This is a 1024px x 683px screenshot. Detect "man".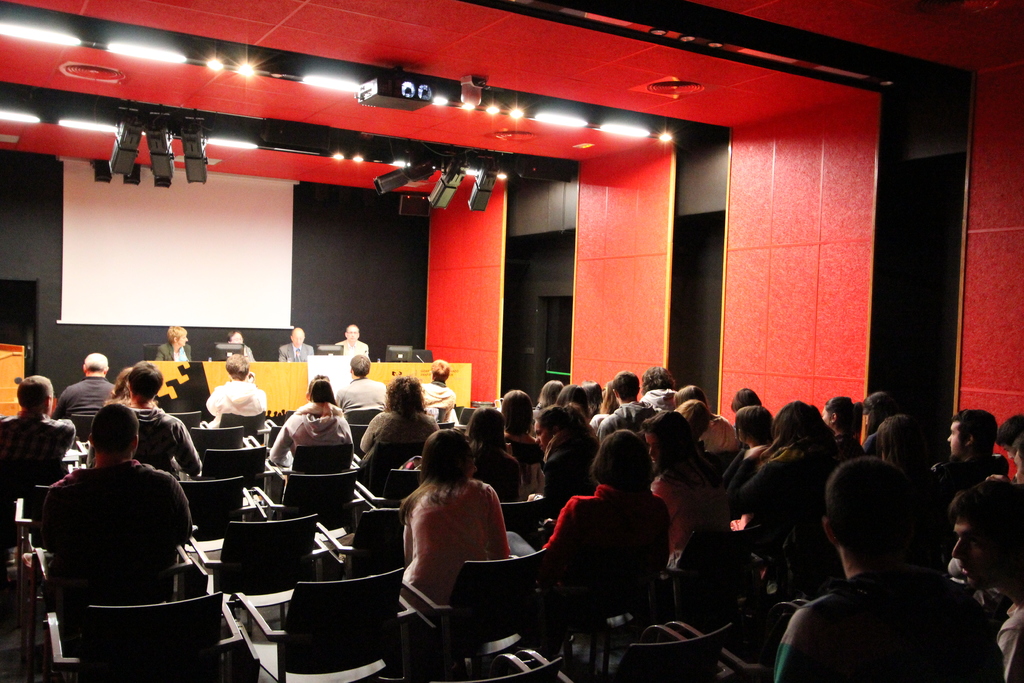
x1=781, y1=481, x2=989, y2=682.
